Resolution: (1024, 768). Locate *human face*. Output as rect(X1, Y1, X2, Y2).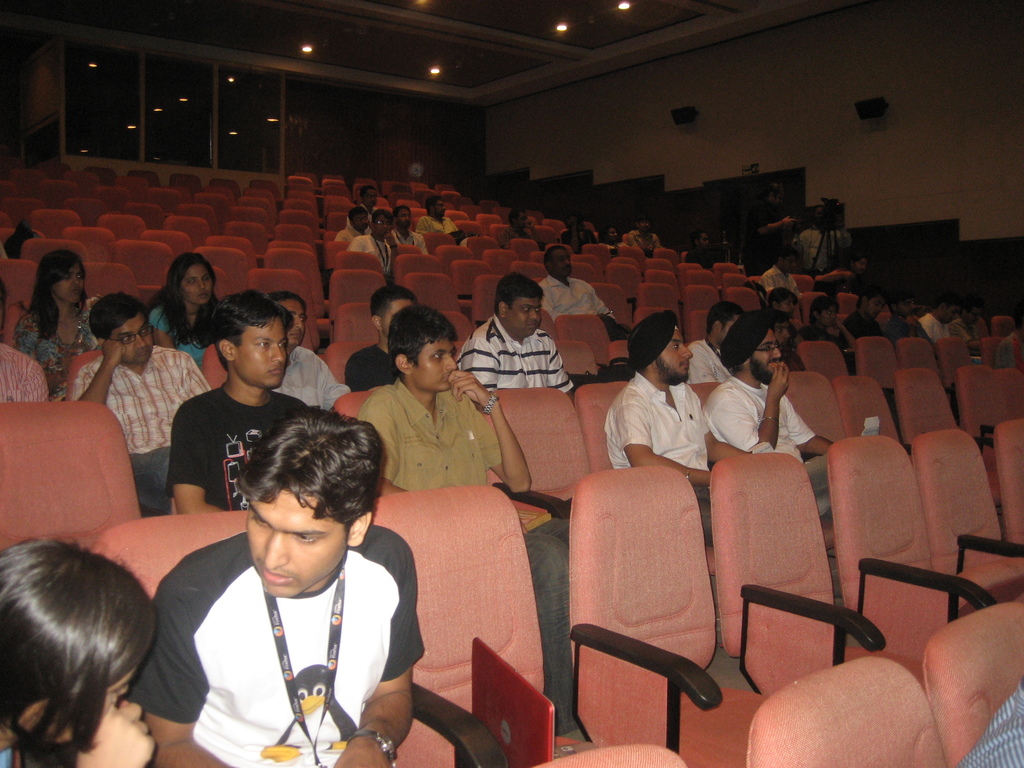
rect(112, 314, 154, 365).
